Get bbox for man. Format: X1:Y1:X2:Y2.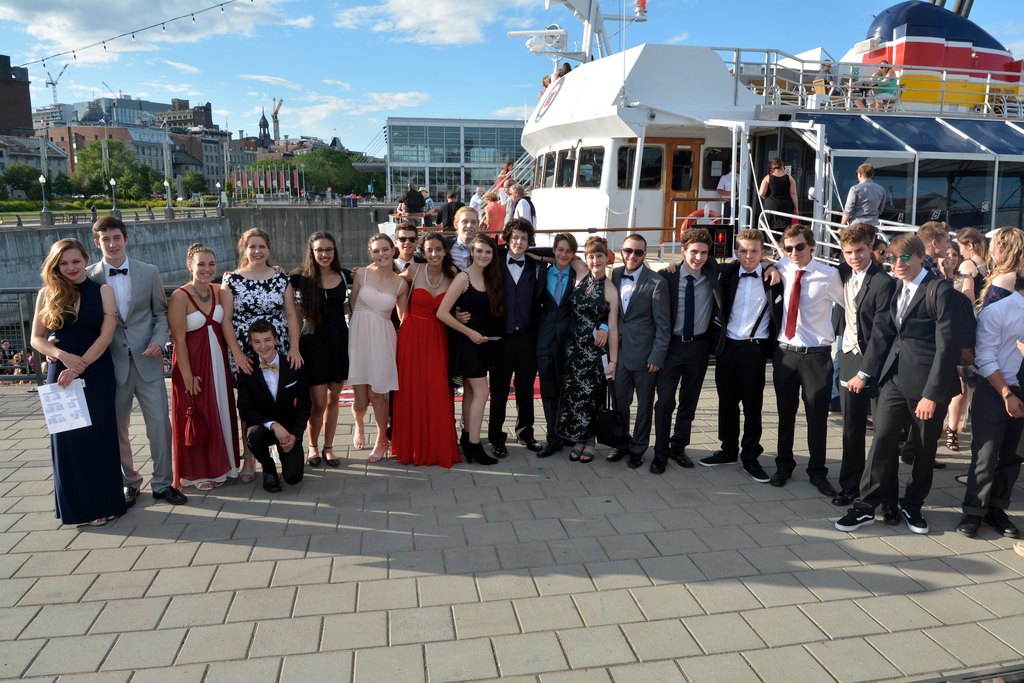
84:219:174:512.
